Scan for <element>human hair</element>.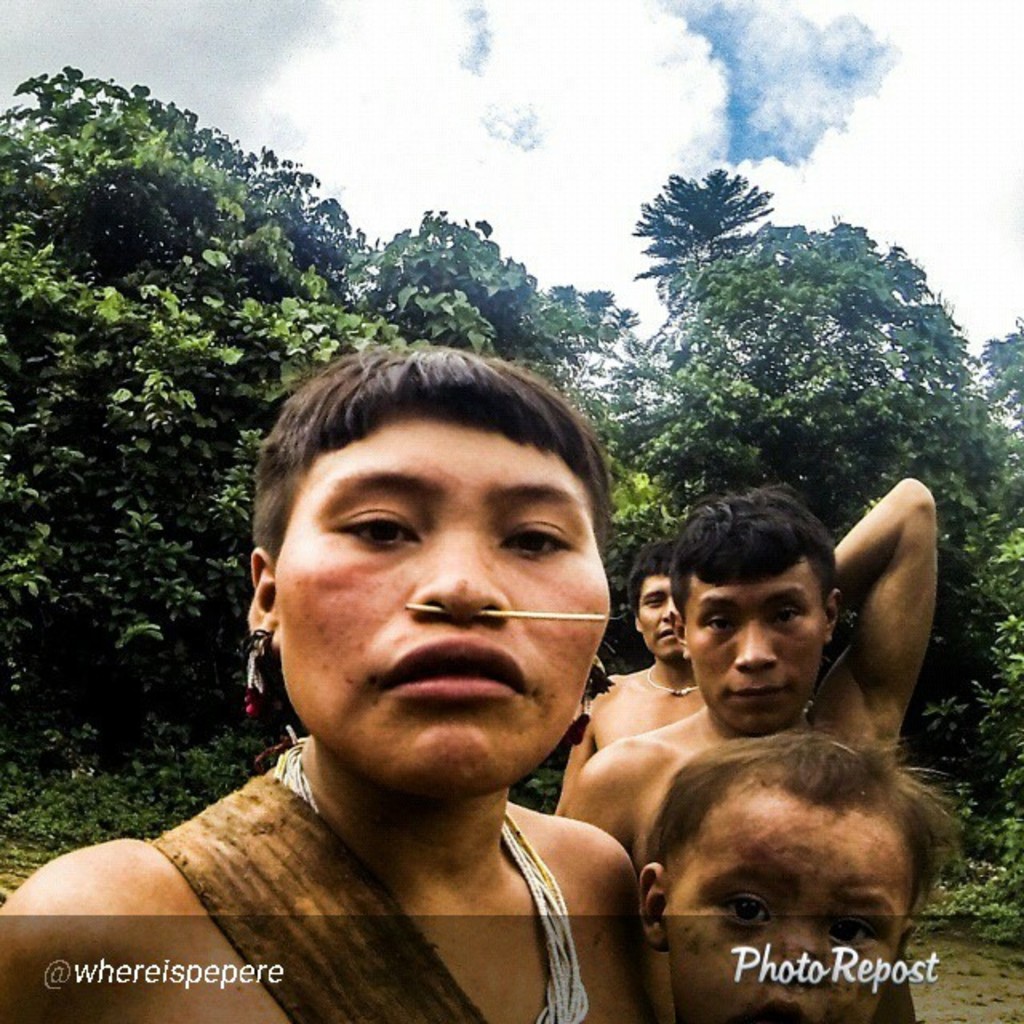
Scan result: 627,544,694,610.
